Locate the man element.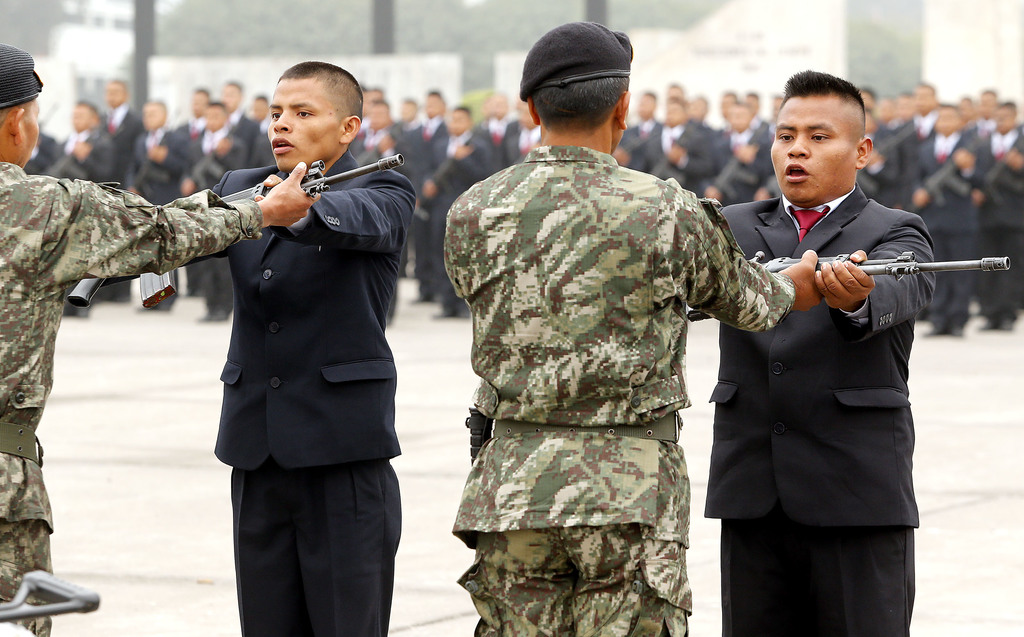
Element bbox: select_region(445, 17, 824, 636).
